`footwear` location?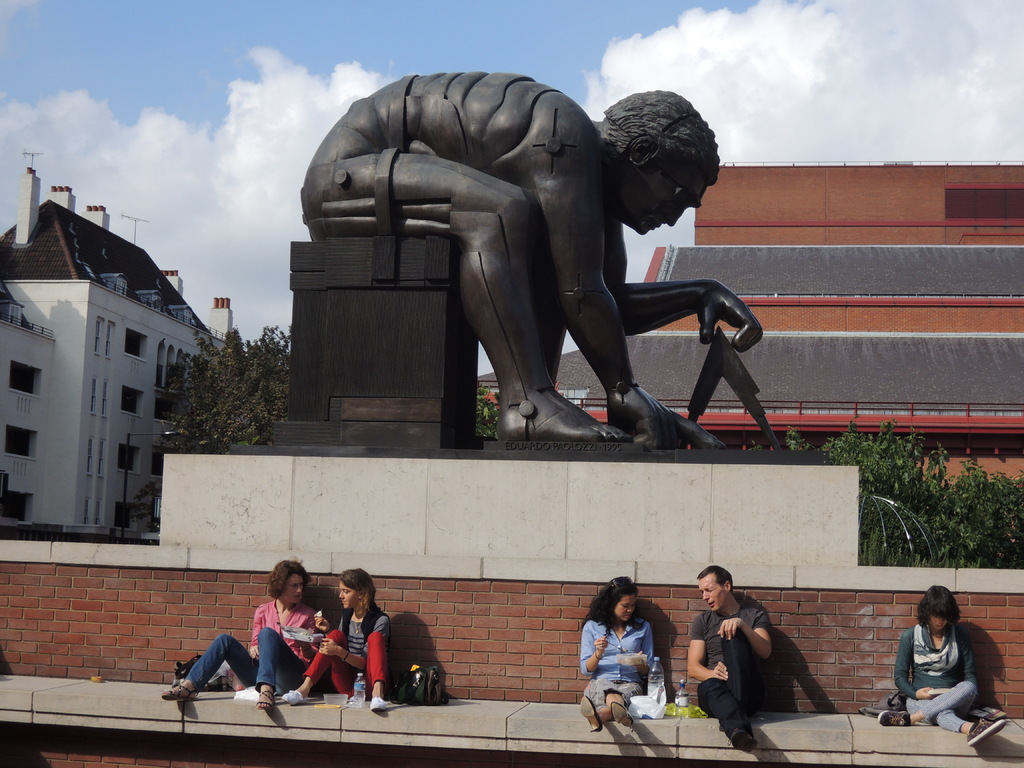
x1=612 y1=700 x2=633 y2=730
